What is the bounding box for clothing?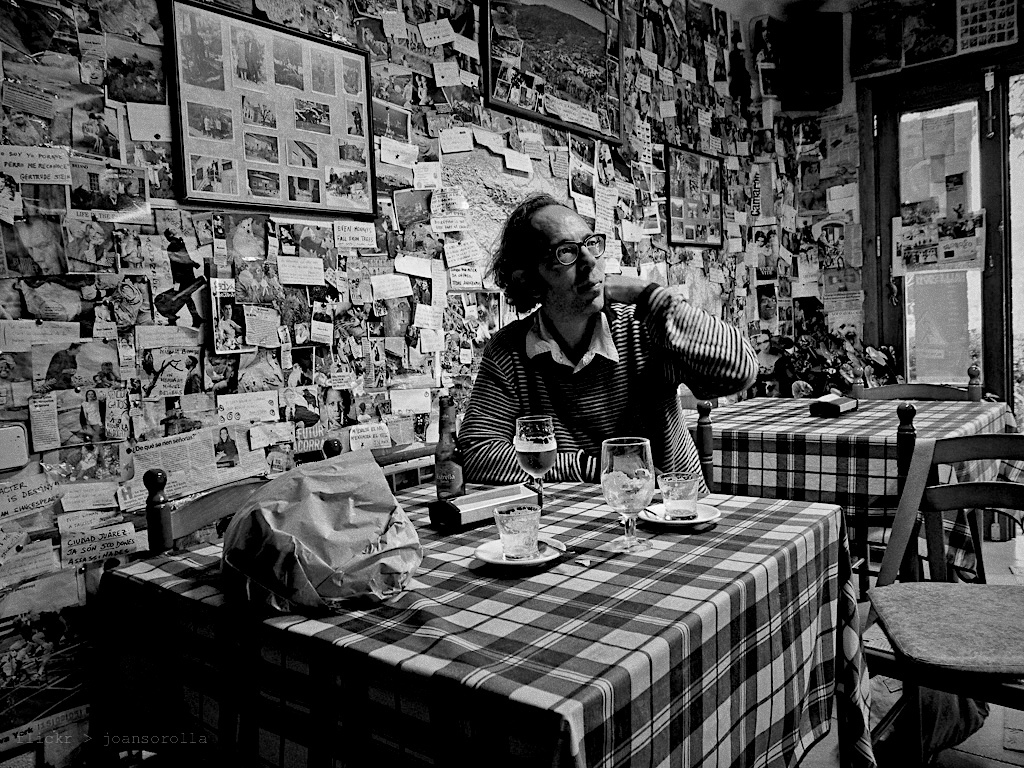
left=166, top=235, right=205, bottom=330.
